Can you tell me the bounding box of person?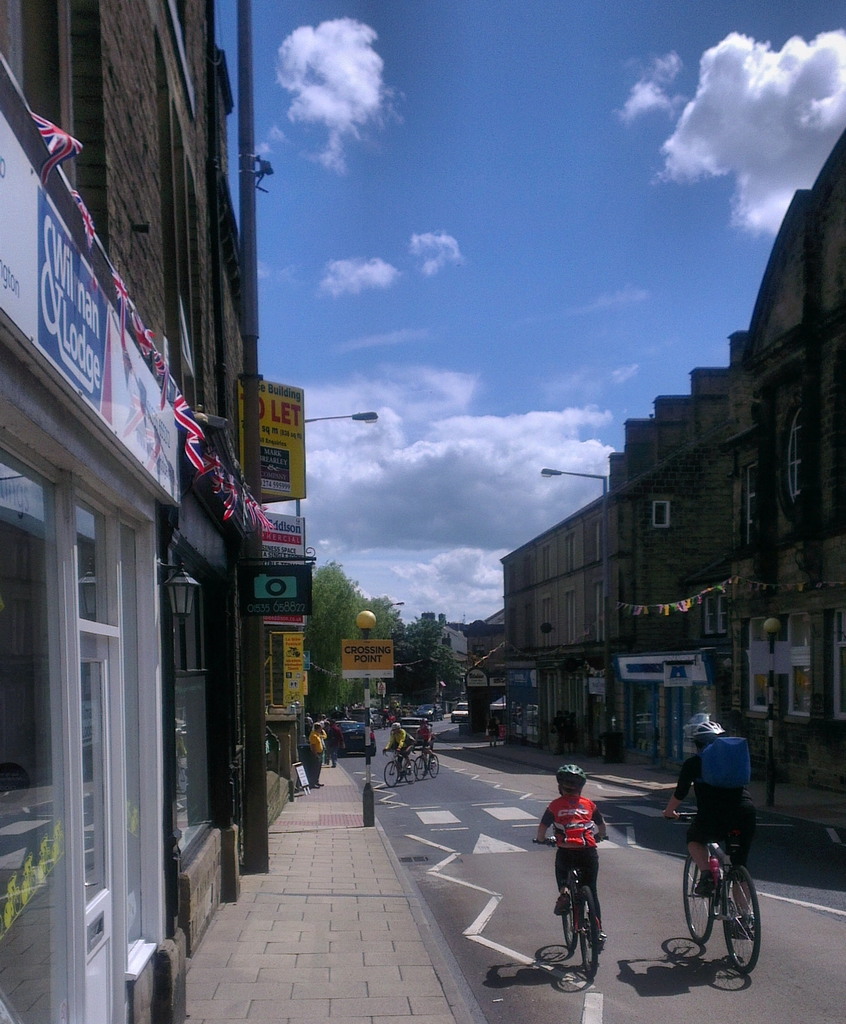
[419, 719, 434, 748].
